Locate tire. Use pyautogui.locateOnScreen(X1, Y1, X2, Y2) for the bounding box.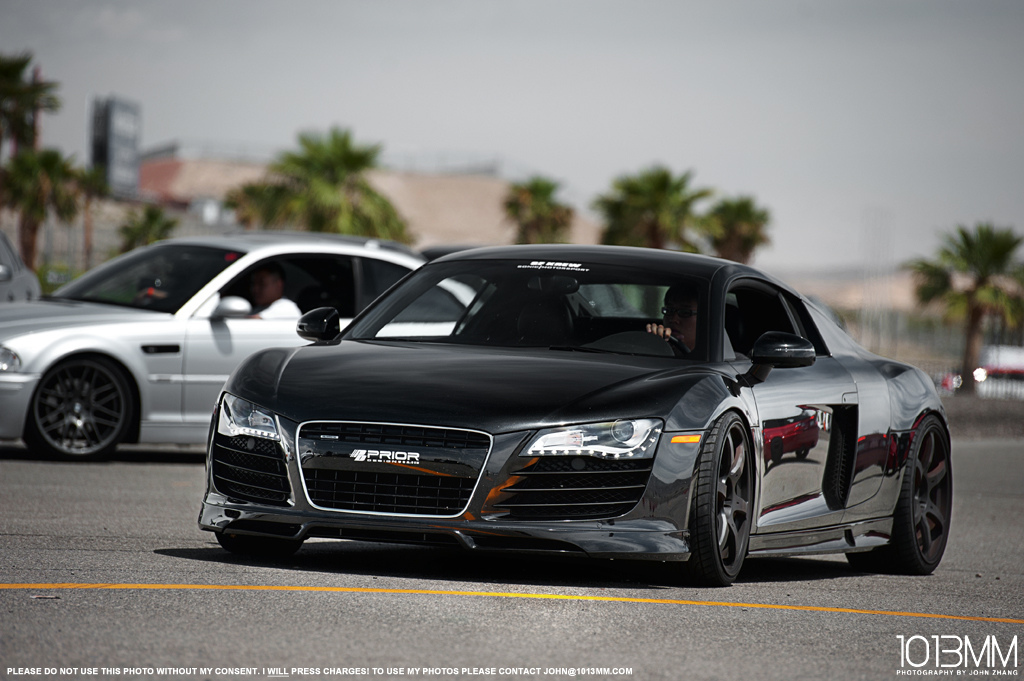
pyautogui.locateOnScreen(892, 418, 953, 571).
